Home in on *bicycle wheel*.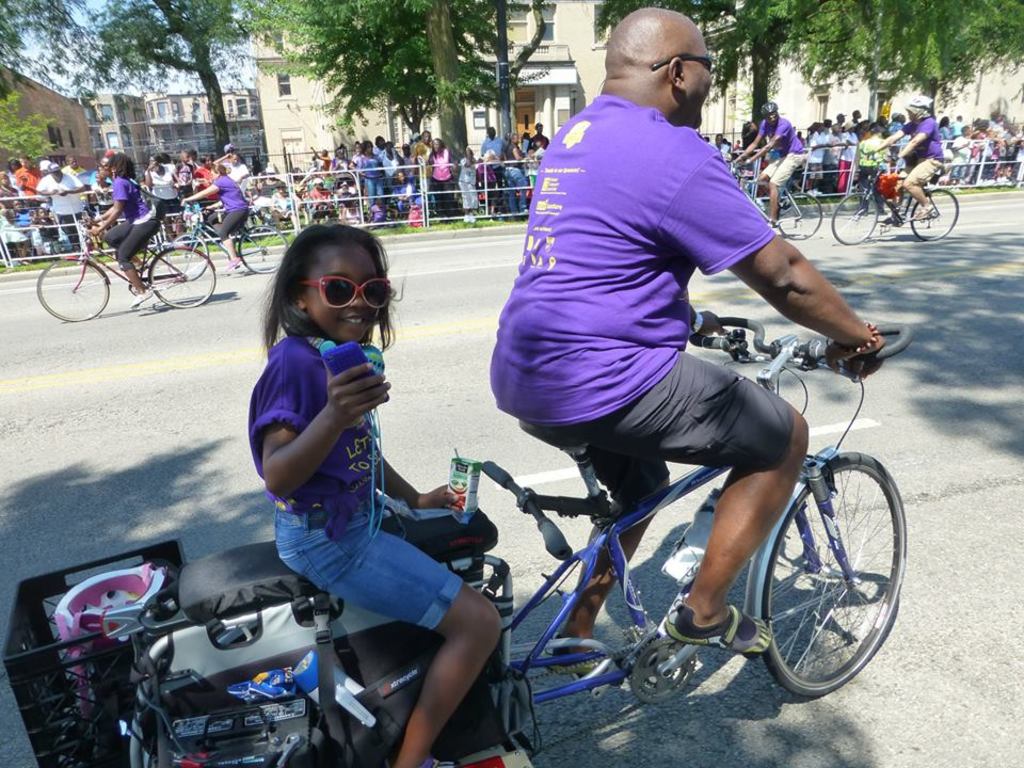
Homed in at 151 239 214 305.
